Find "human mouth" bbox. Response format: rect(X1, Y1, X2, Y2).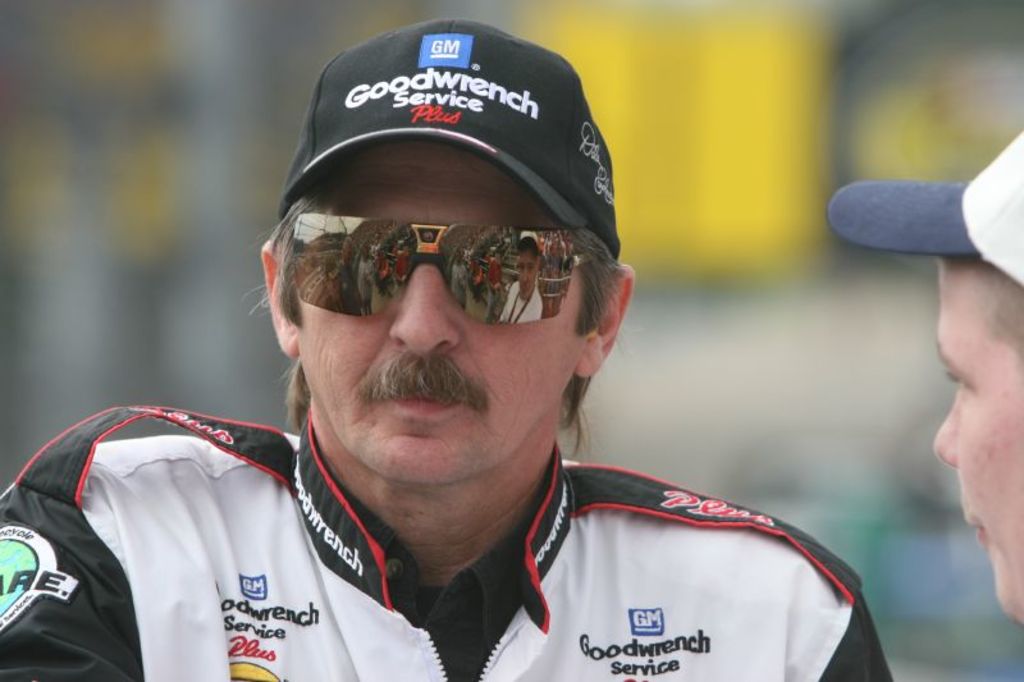
rect(959, 508, 988, 548).
